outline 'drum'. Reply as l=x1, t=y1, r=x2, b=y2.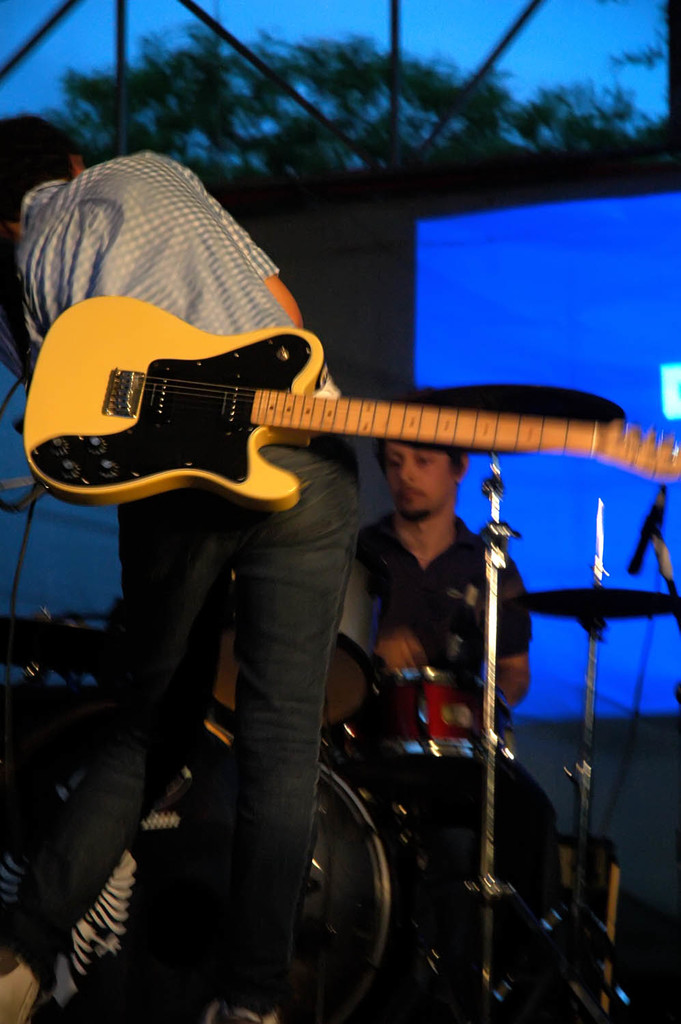
l=0, t=699, r=424, b=1023.
